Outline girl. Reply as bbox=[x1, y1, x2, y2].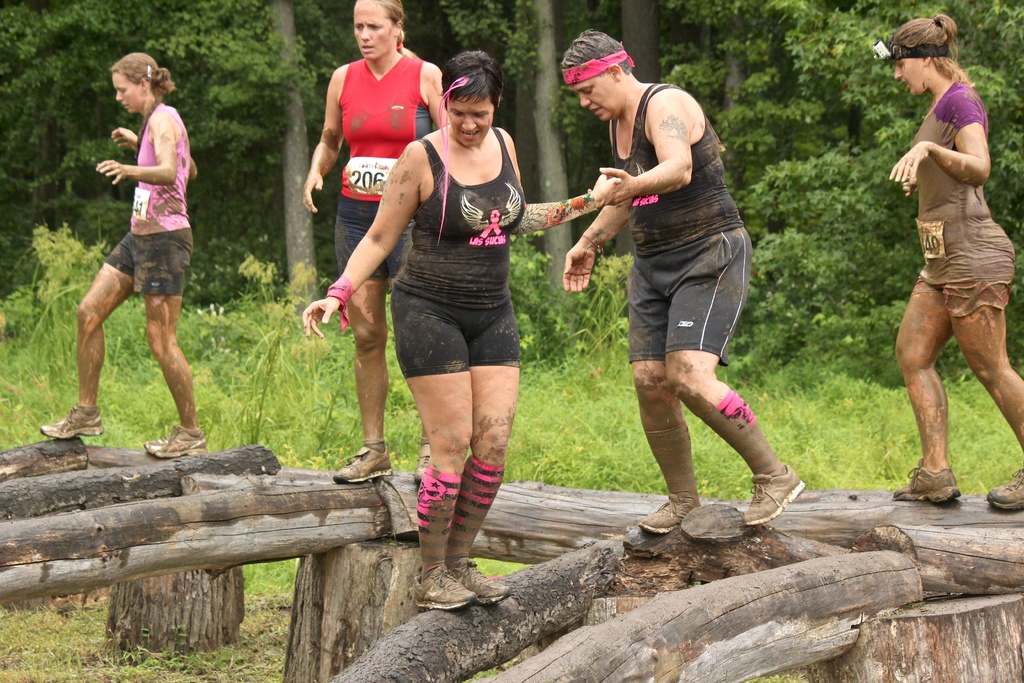
bbox=[883, 8, 1023, 516].
